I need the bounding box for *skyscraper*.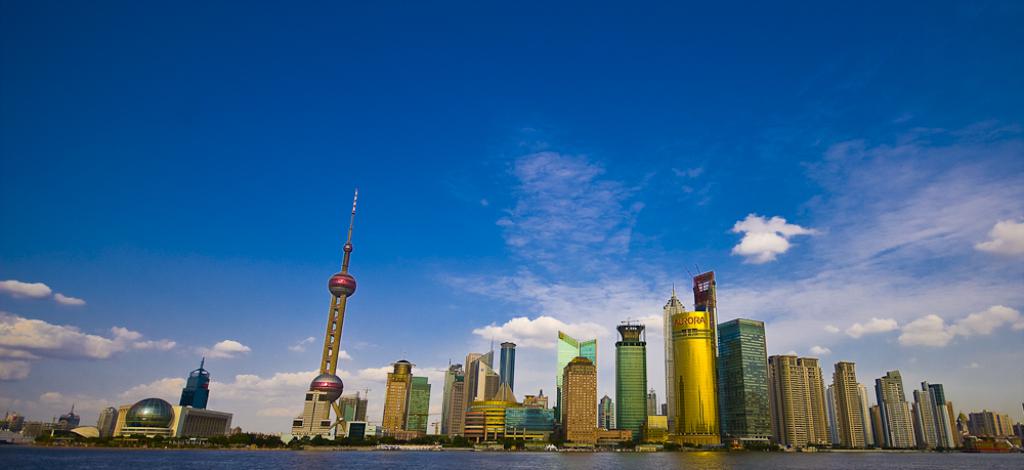
Here it is: pyautogui.locateOnScreen(716, 318, 772, 456).
